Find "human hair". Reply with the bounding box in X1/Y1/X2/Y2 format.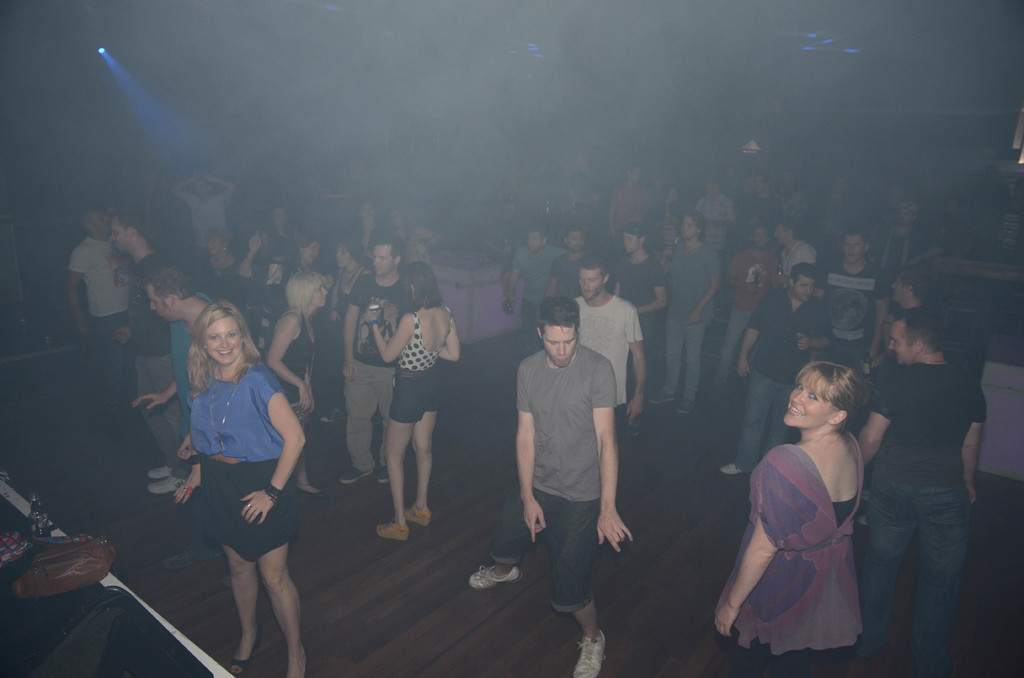
290/264/334/317.
